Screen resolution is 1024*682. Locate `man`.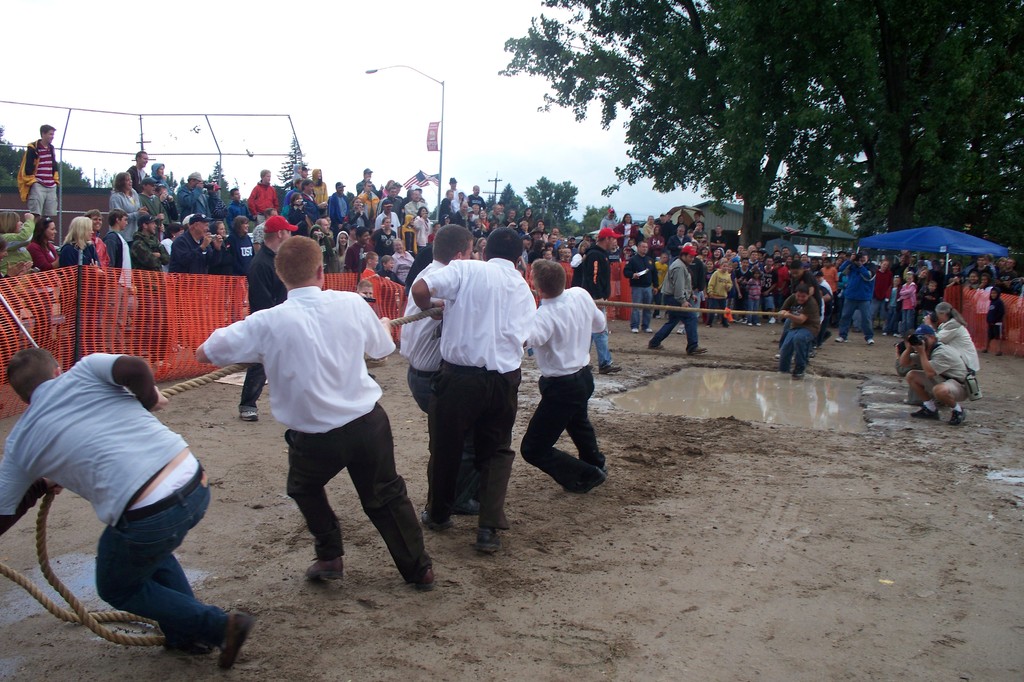
pyautogui.locateOnScreen(0, 346, 252, 674).
